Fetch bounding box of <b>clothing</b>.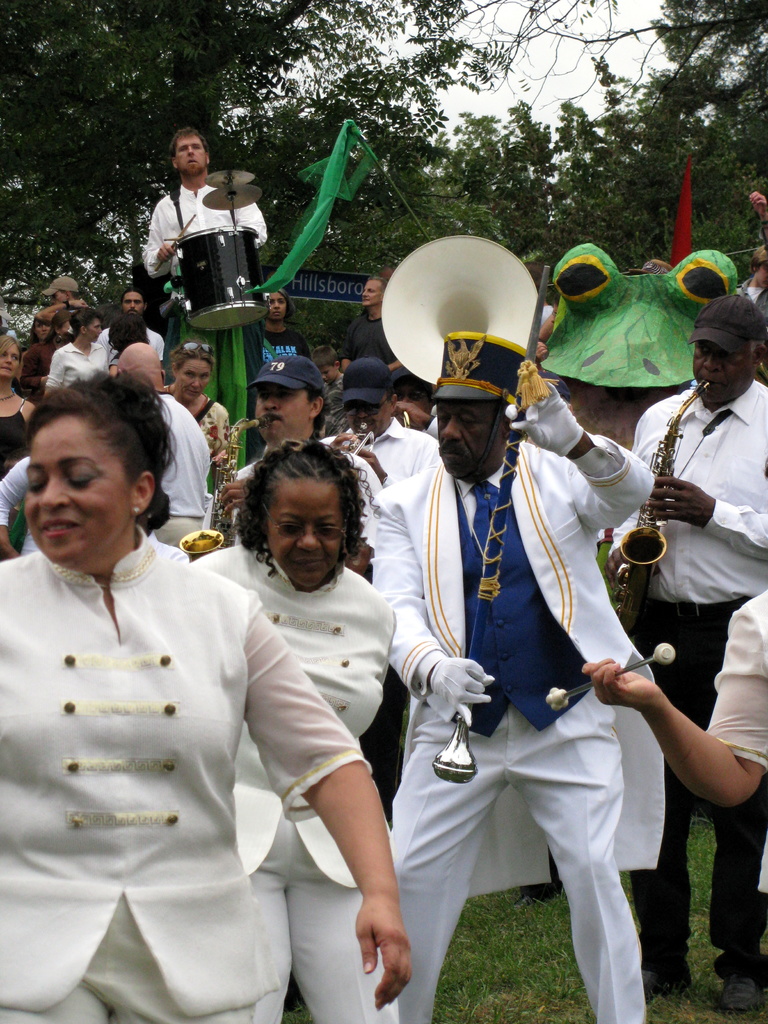
Bbox: bbox(252, 314, 306, 369).
